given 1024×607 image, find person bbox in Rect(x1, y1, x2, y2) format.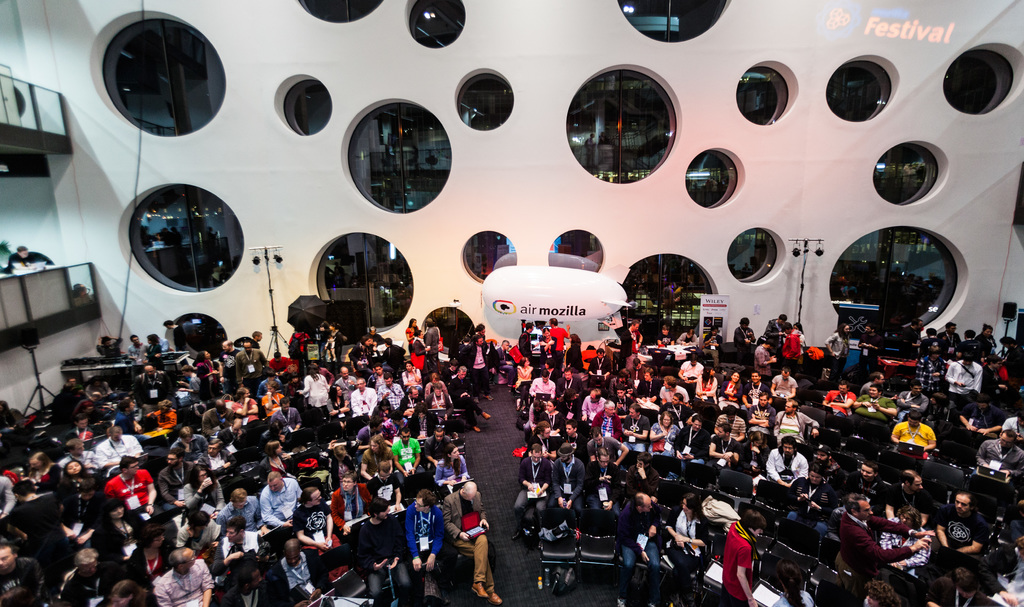
Rect(823, 382, 854, 424).
